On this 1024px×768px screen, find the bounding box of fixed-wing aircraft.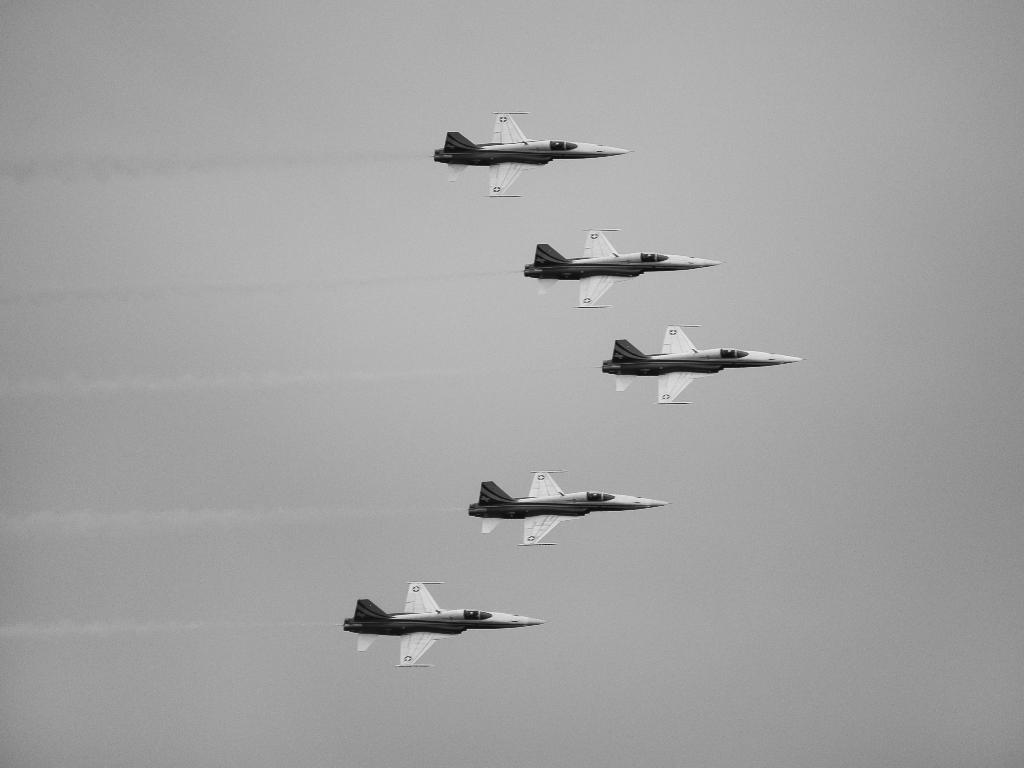
Bounding box: 435 107 629 198.
